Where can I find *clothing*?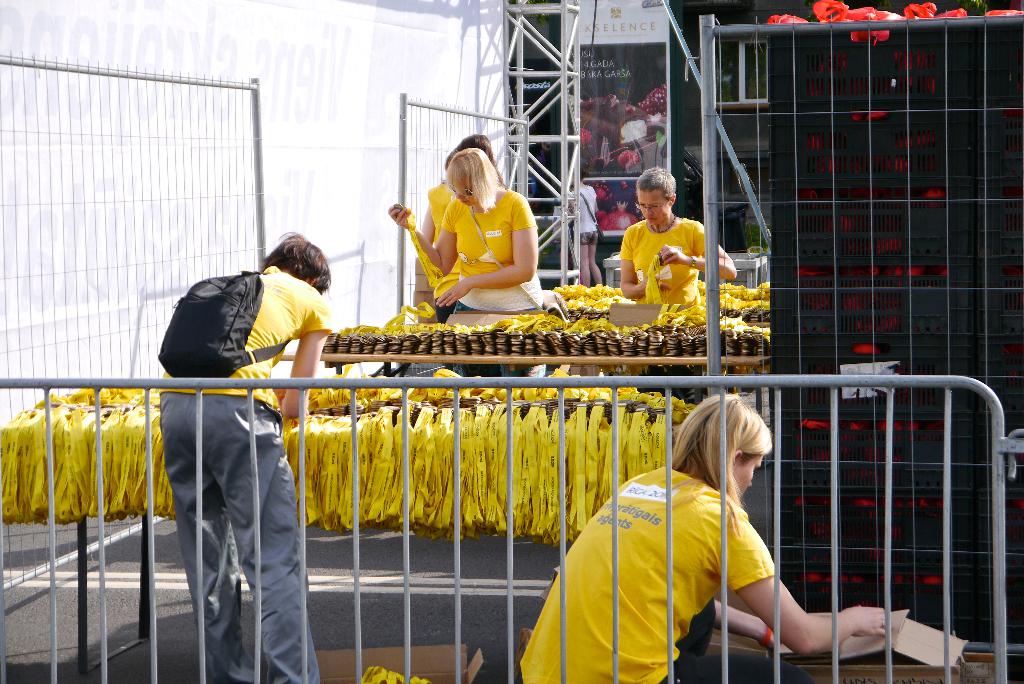
You can find it at (left=144, top=234, right=321, bottom=653).
